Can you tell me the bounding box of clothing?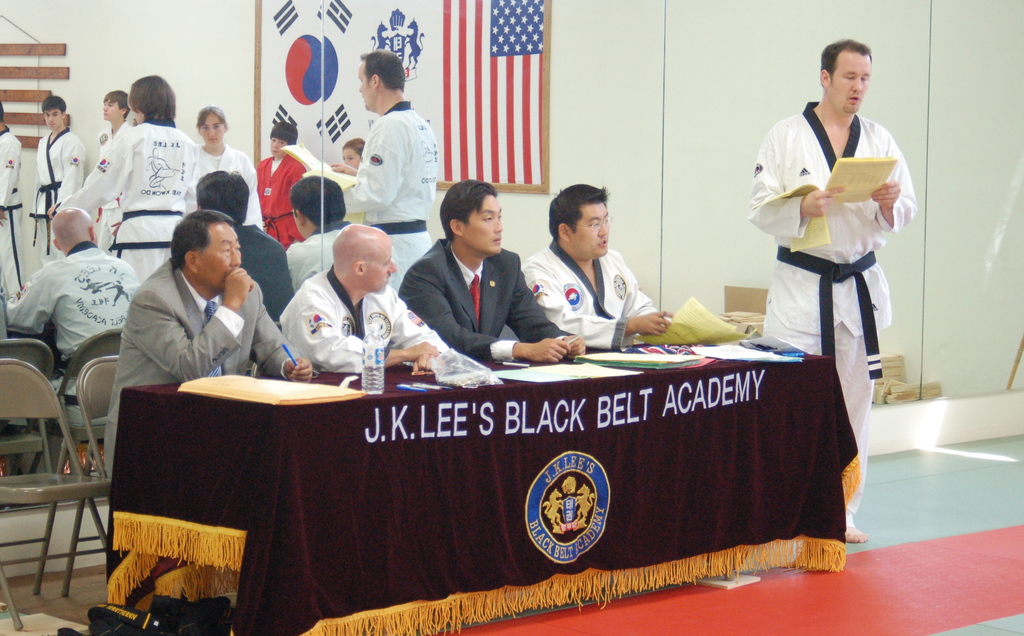
x1=527 y1=252 x2=665 y2=348.
